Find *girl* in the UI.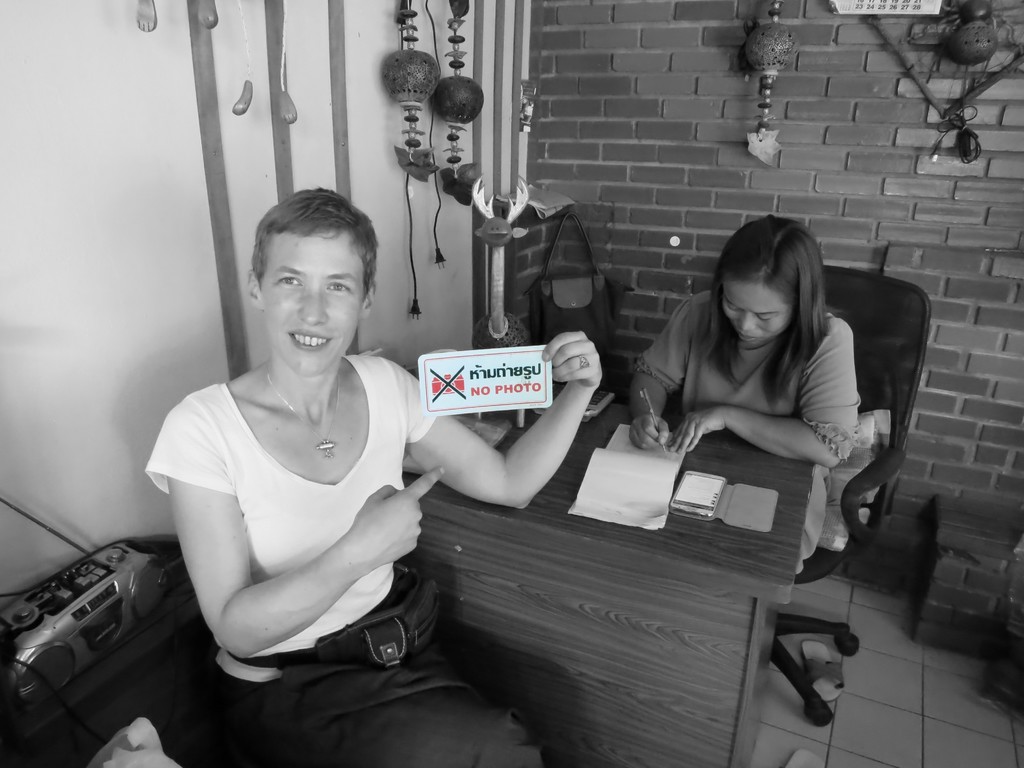
UI element at rect(625, 214, 858, 577).
